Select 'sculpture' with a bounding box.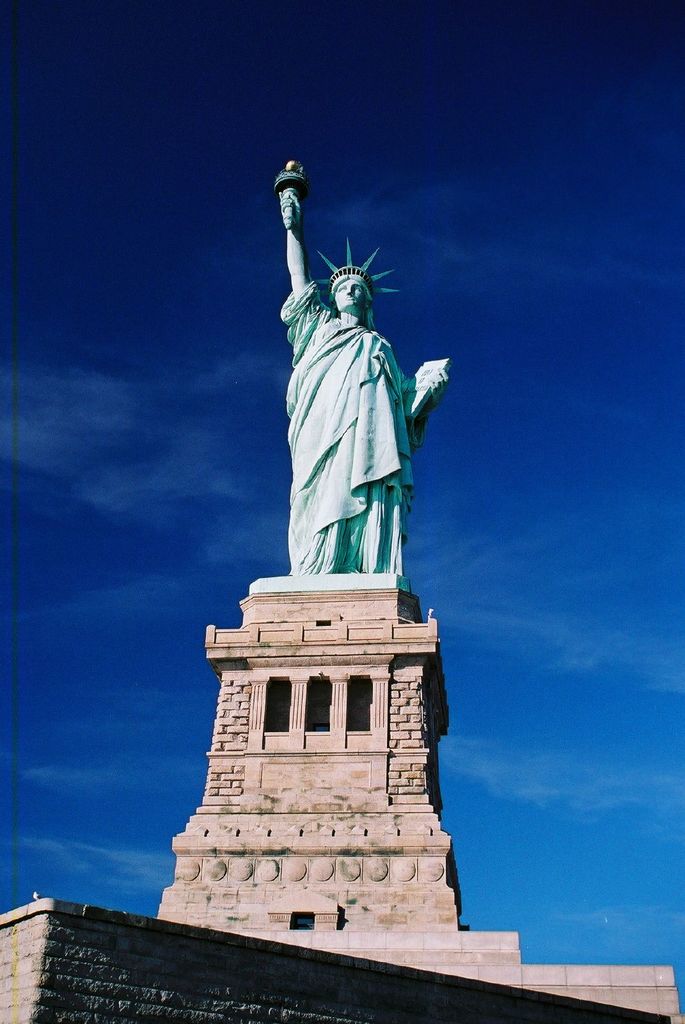
[x1=262, y1=183, x2=455, y2=637].
